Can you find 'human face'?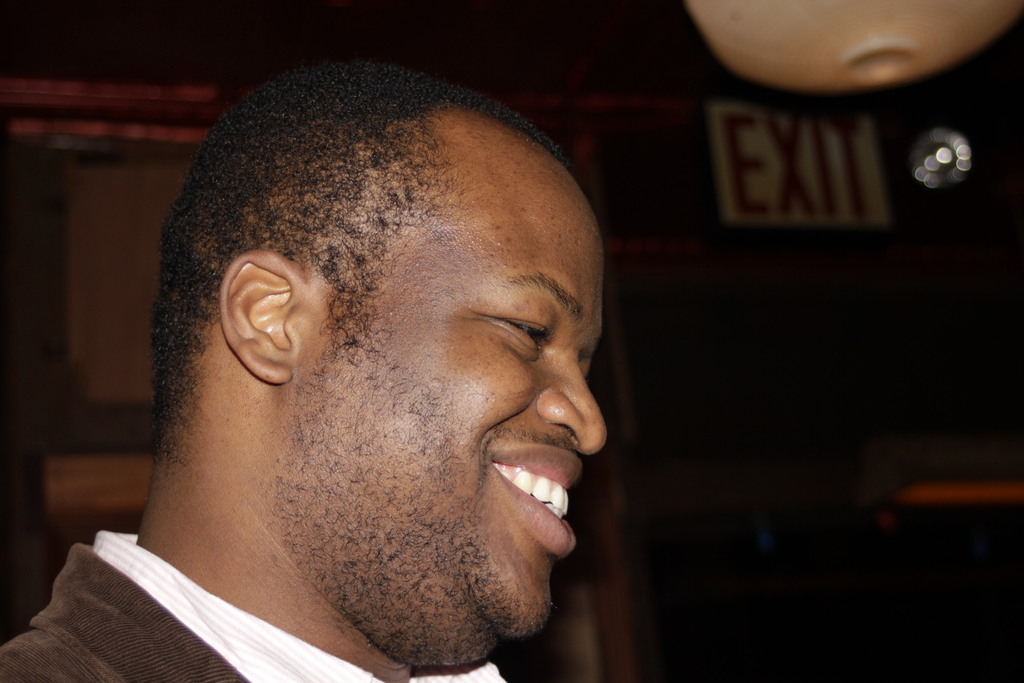
Yes, bounding box: (x1=289, y1=136, x2=606, y2=667).
